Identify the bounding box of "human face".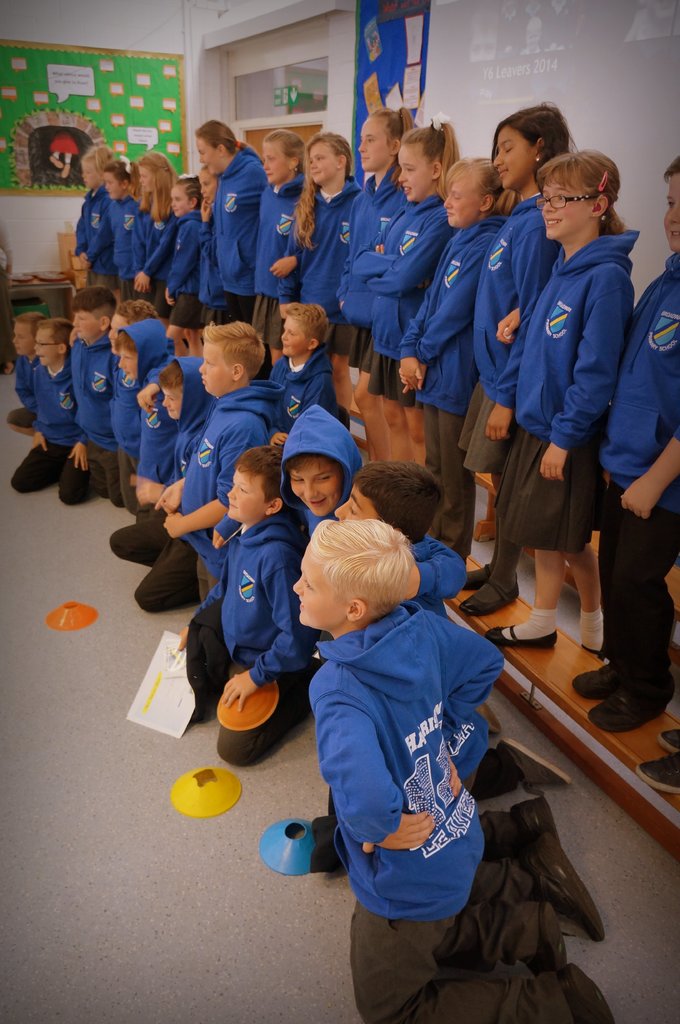
13,325,35,355.
